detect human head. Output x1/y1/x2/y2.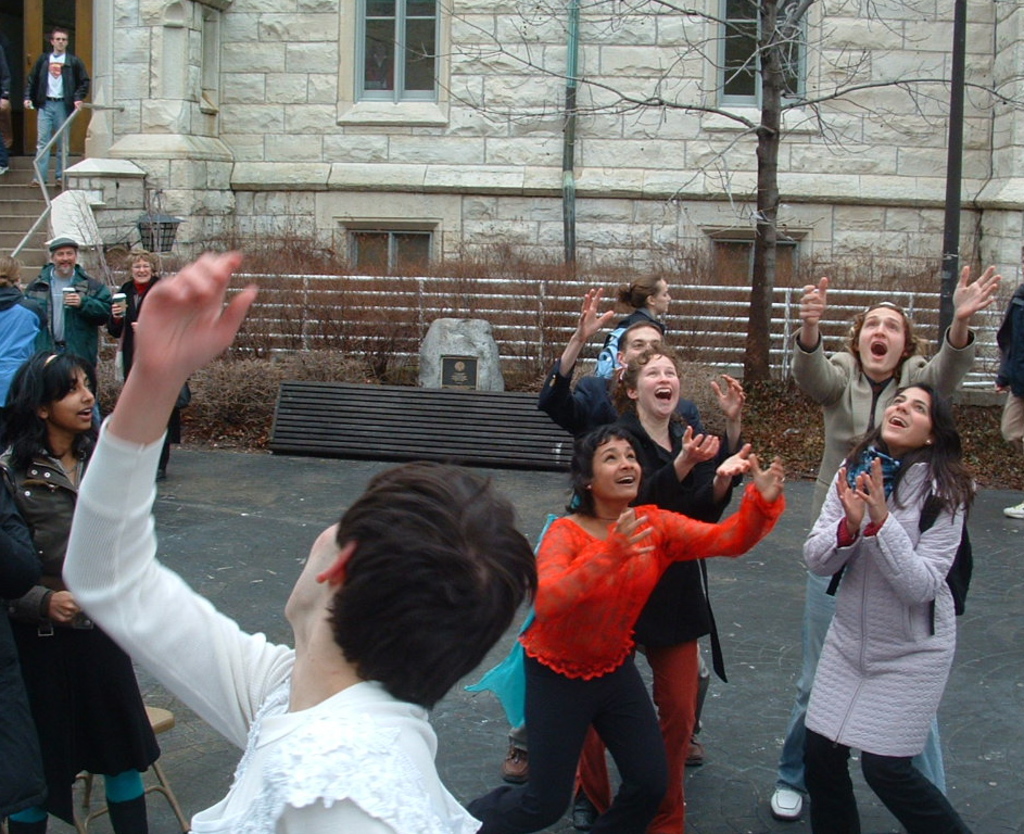
631/273/672/314.
